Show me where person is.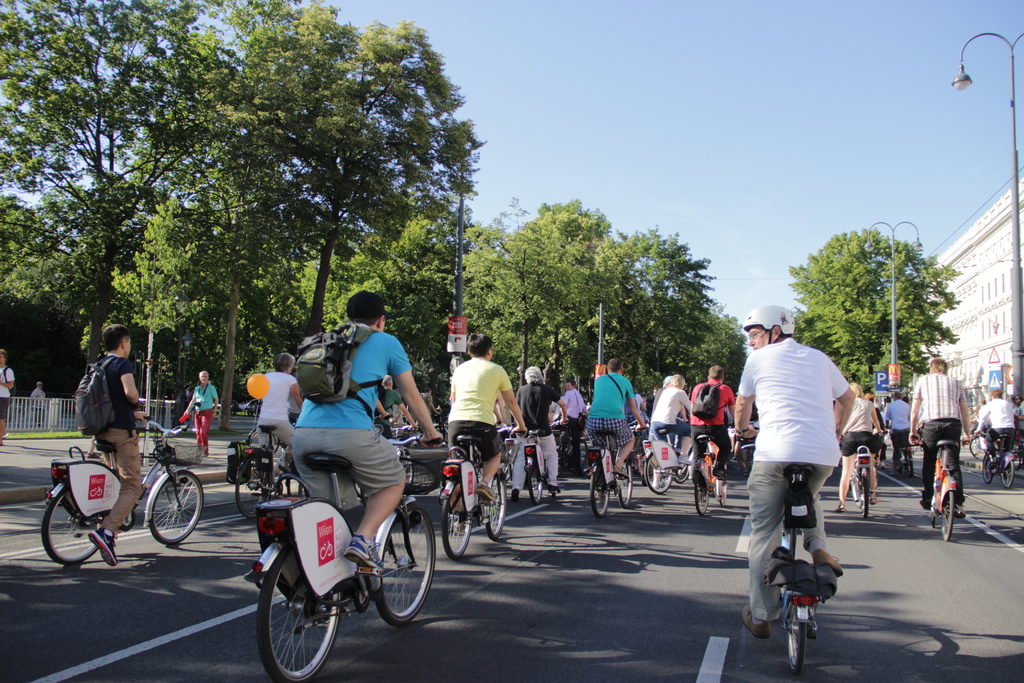
person is at 879:390:914:473.
